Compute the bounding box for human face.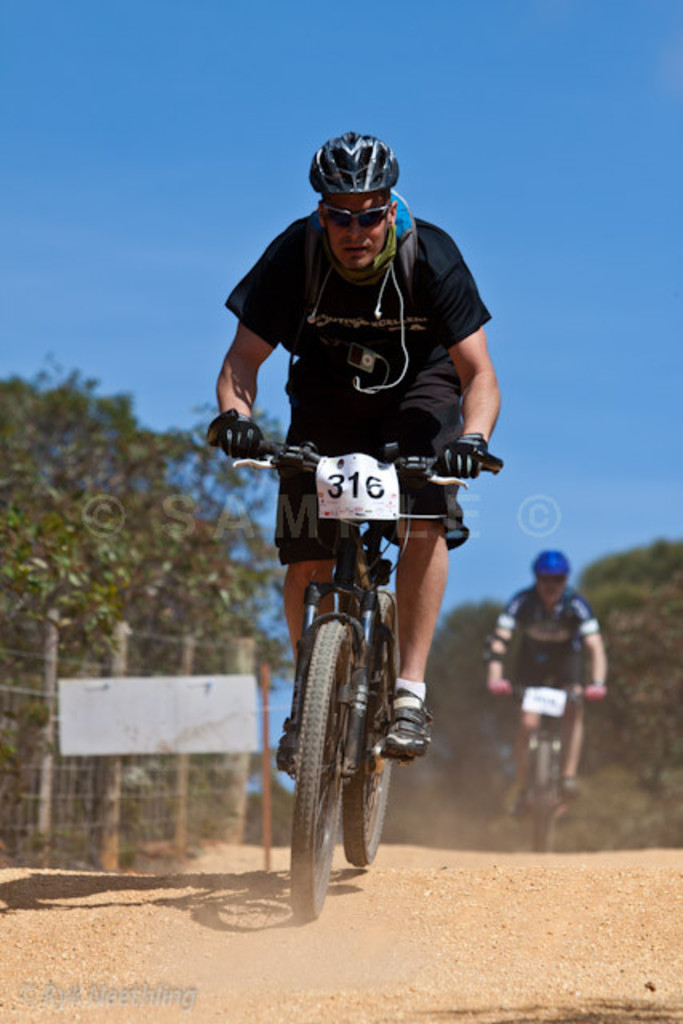
[x1=323, y1=194, x2=382, y2=269].
